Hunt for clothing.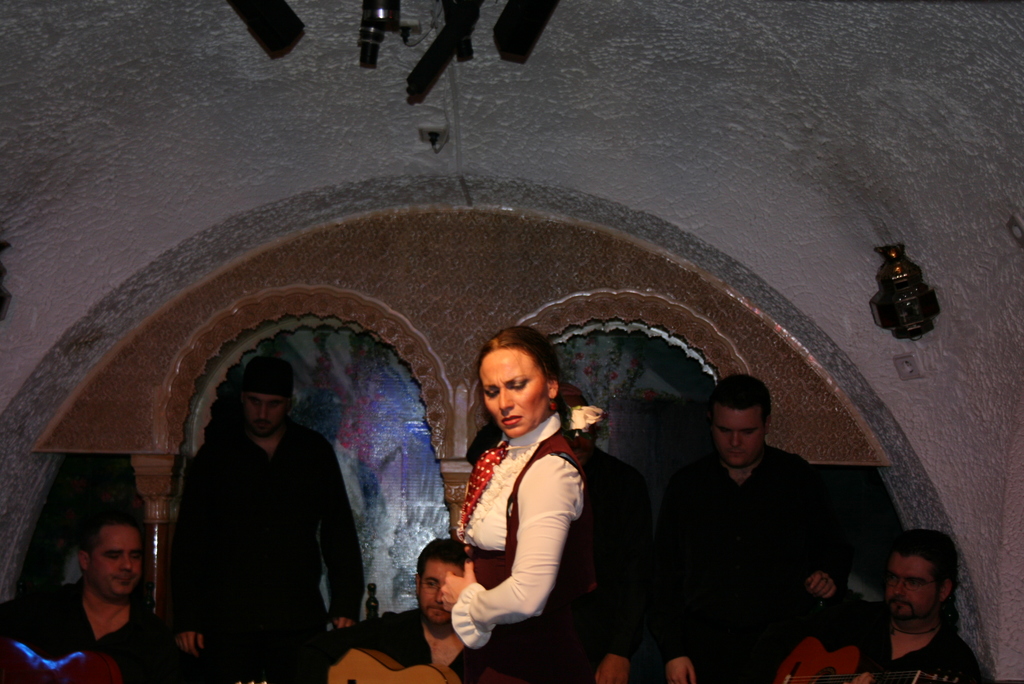
Hunted down at 307, 603, 468, 683.
